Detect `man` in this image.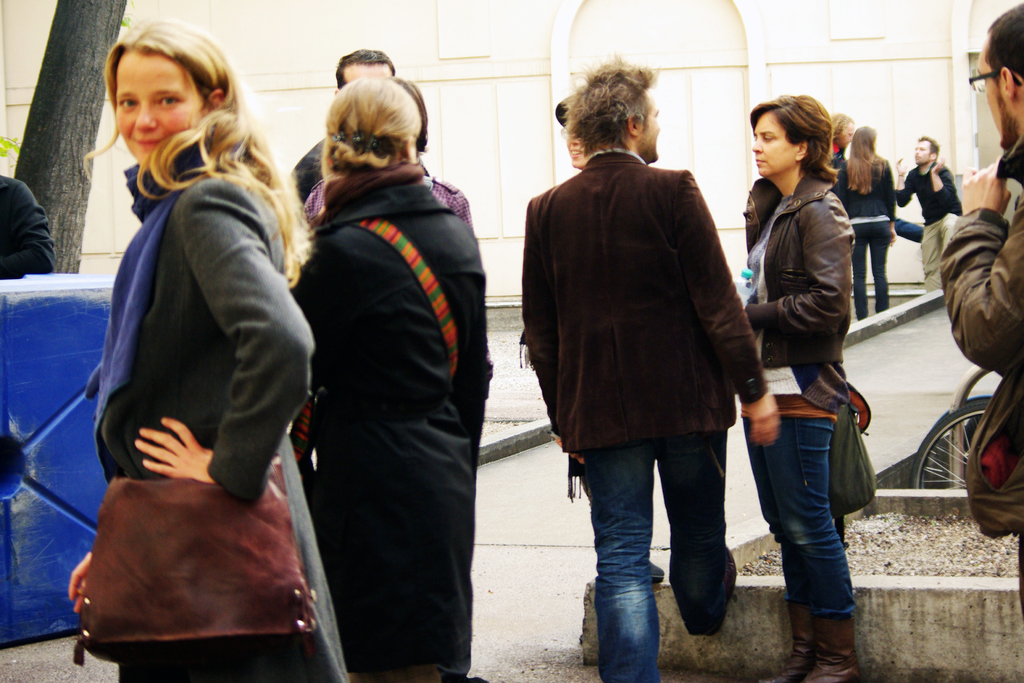
Detection: [831,110,855,188].
